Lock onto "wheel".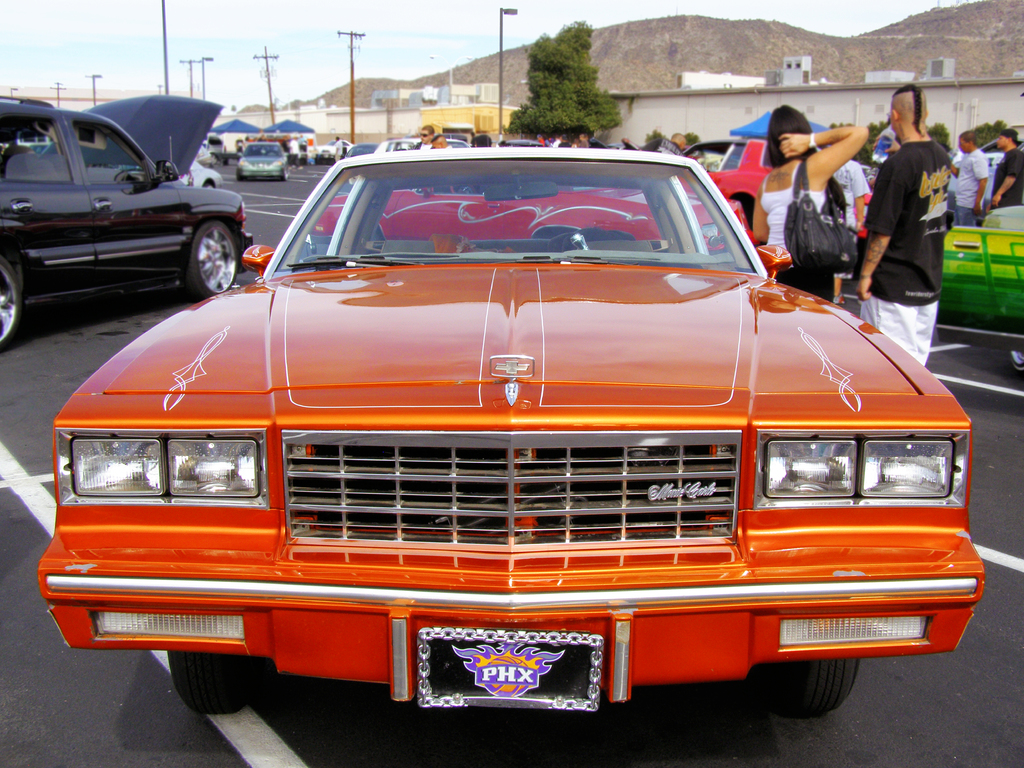
Locked: (left=168, top=648, right=256, bottom=714).
